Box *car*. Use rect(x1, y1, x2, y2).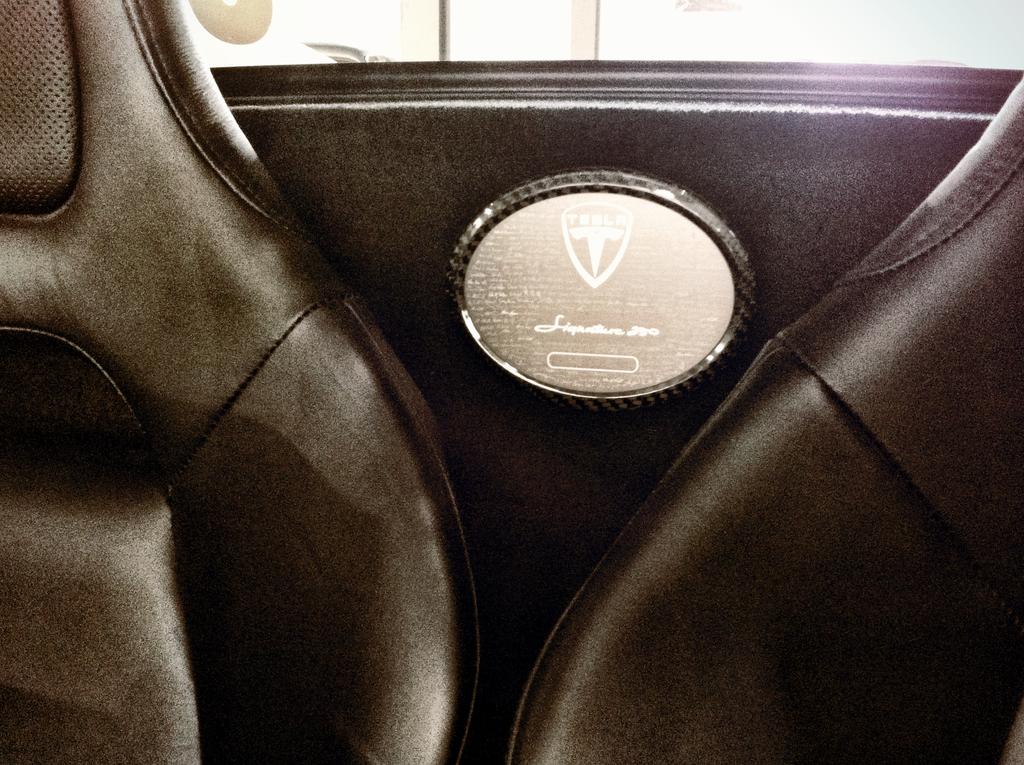
rect(0, 0, 1023, 764).
